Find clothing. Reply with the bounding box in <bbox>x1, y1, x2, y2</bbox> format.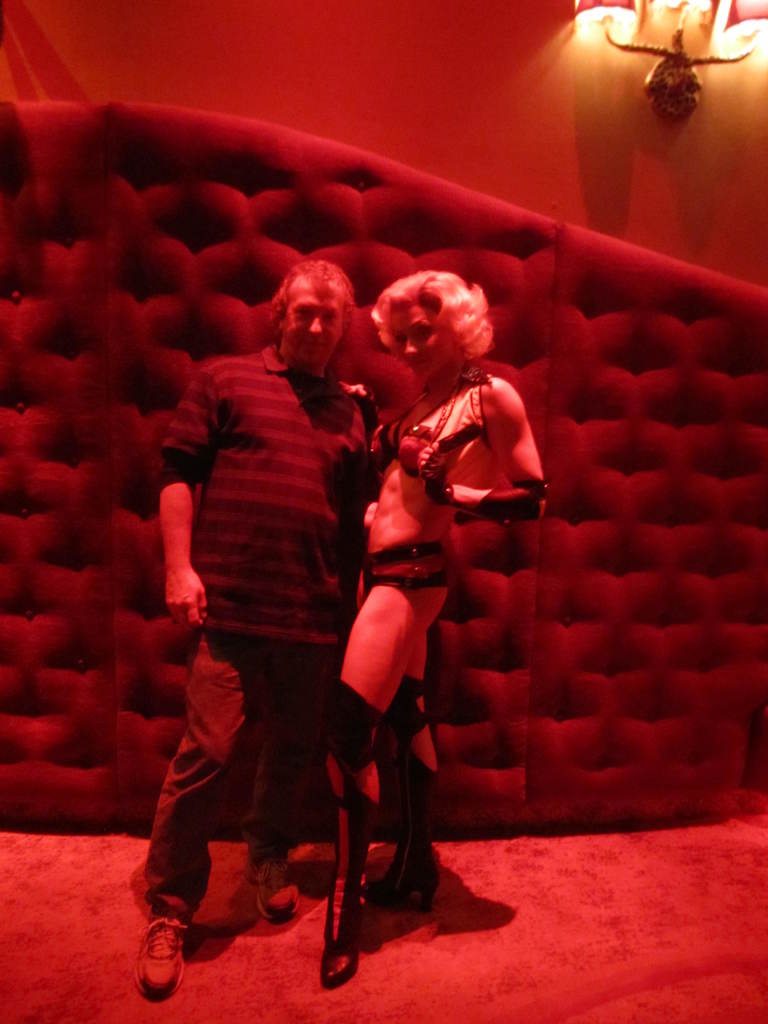
<bbox>133, 339, 376, 934</bbox>.
